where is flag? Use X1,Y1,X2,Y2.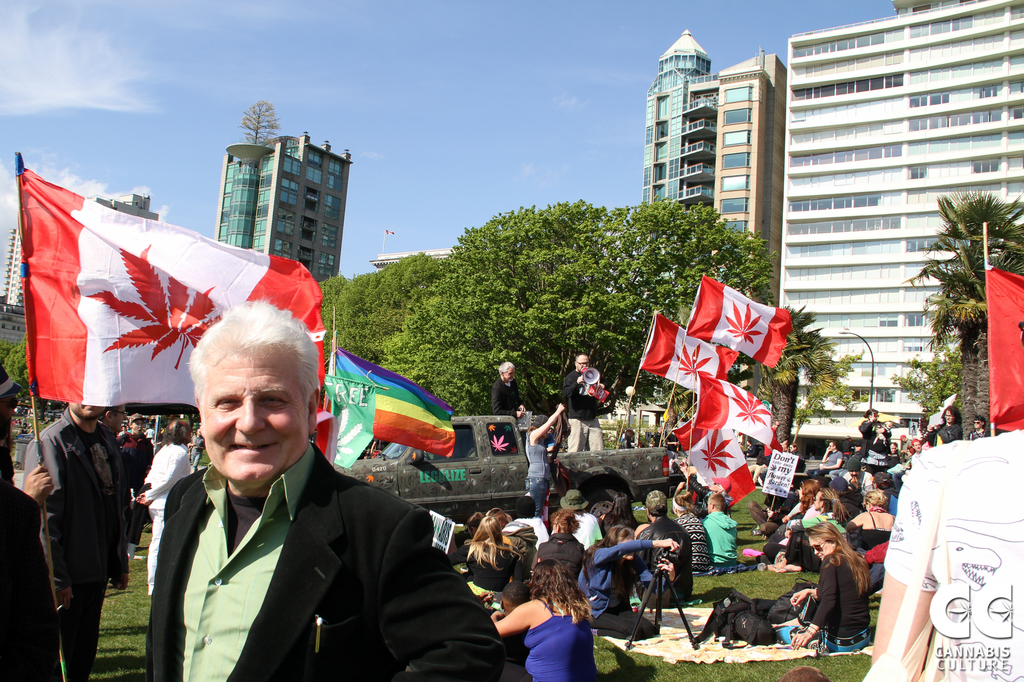
636,308,738,397.
